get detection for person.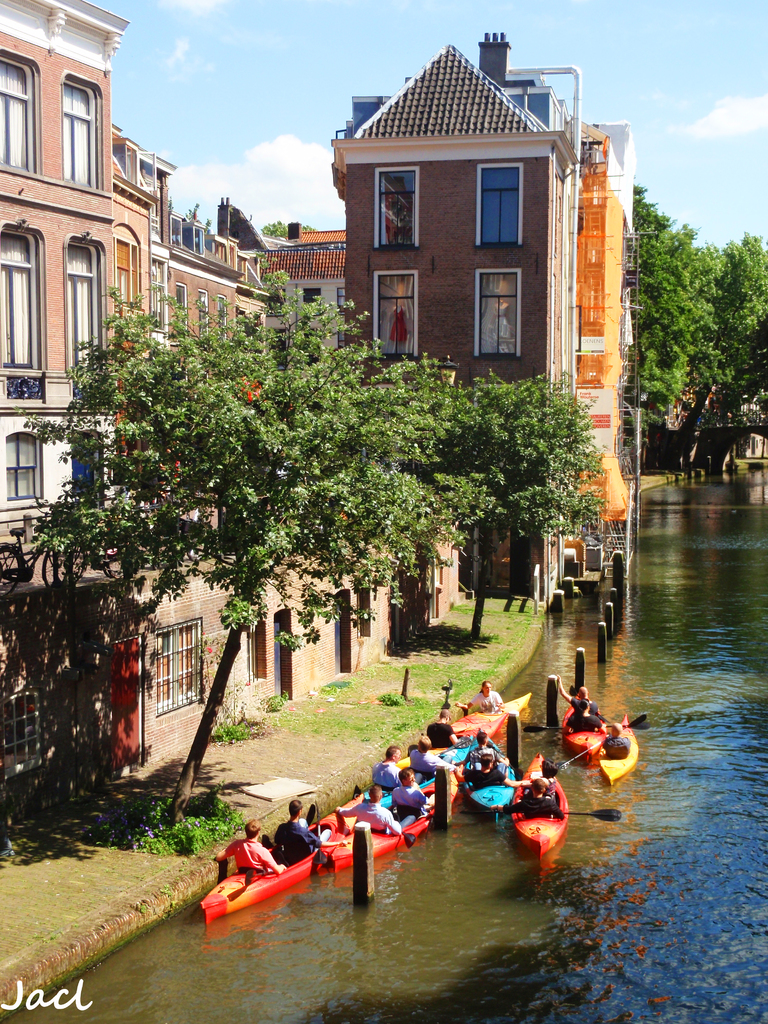
Detection: bbox=[269, 797, 344, 865].
